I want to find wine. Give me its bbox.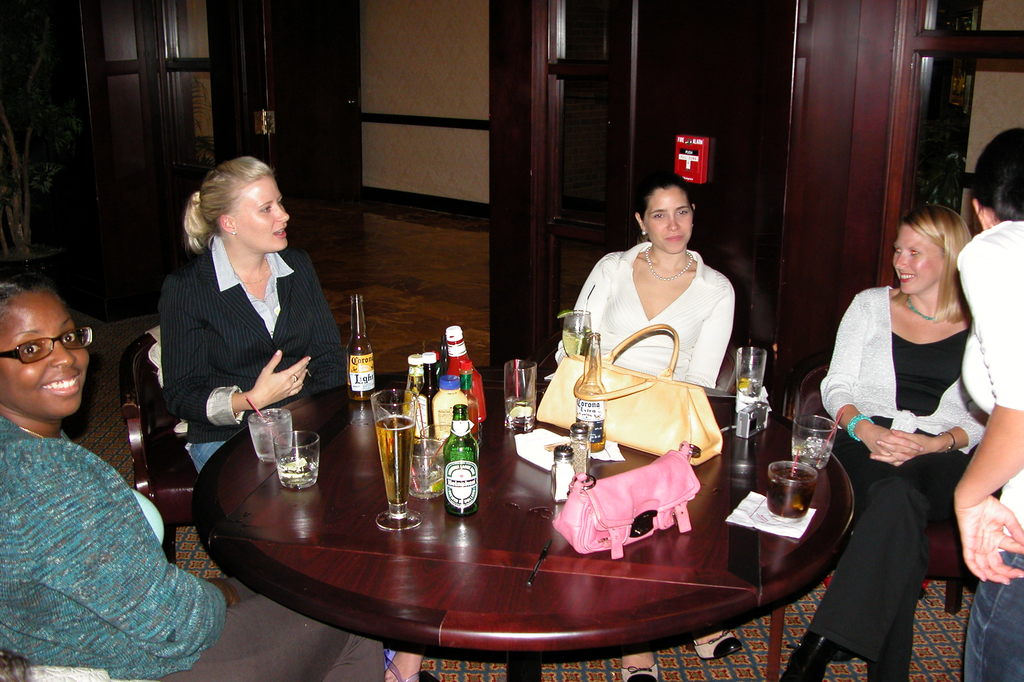
{"left": 243, "top": 421, "right": 319, "bottom": 501}.
